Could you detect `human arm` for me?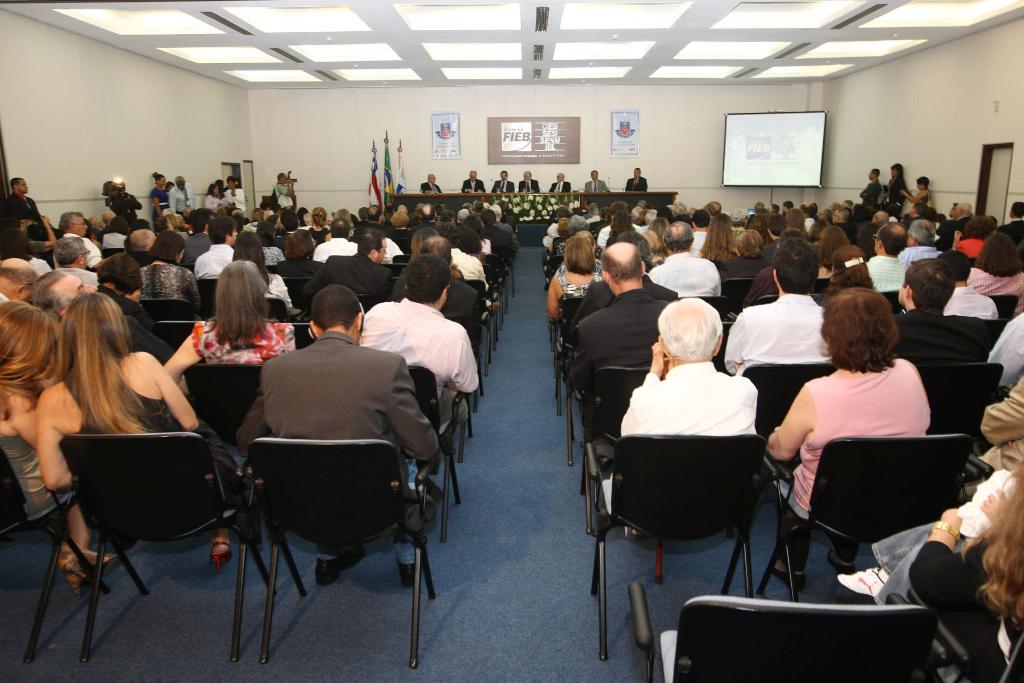
Detection result: 981 377 1023 441.
